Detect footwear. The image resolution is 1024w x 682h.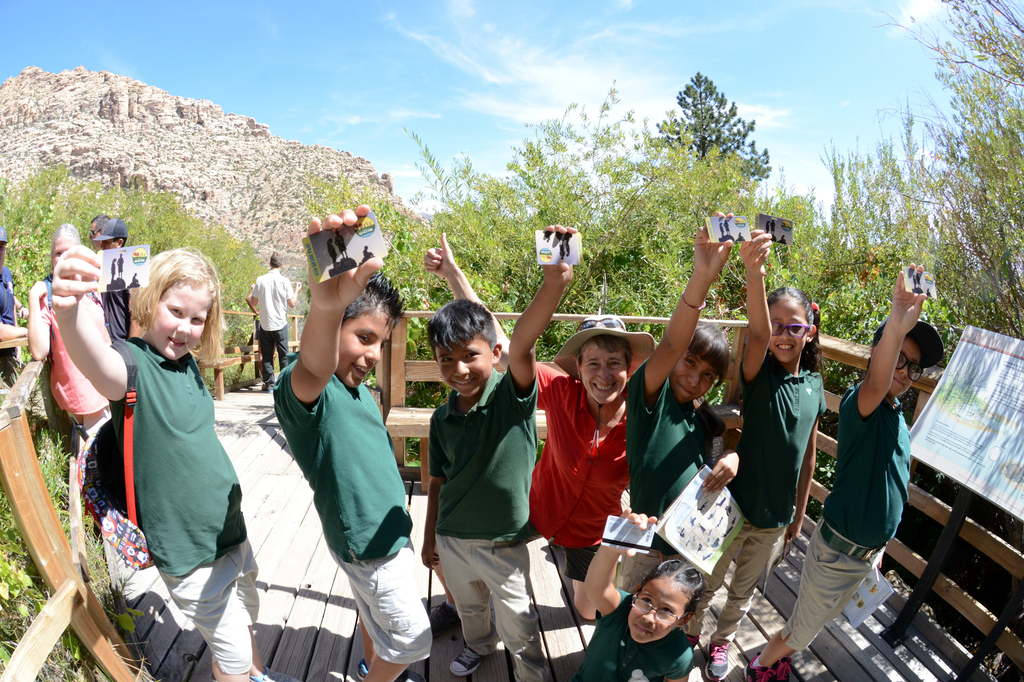
l=744, t=650, r=771, b=681.
